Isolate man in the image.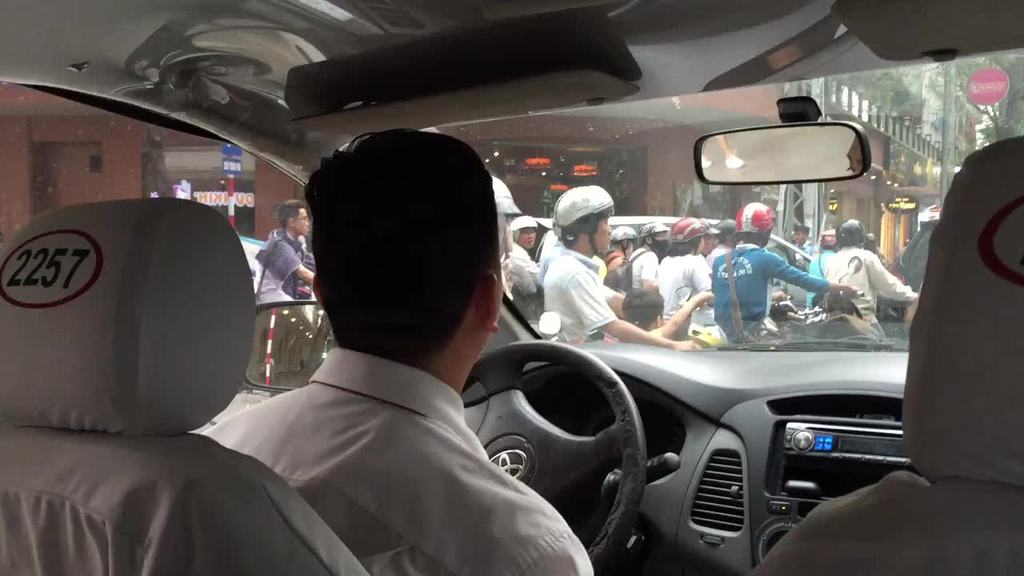
Isolated region: crop(200, 130, 593, 575).
